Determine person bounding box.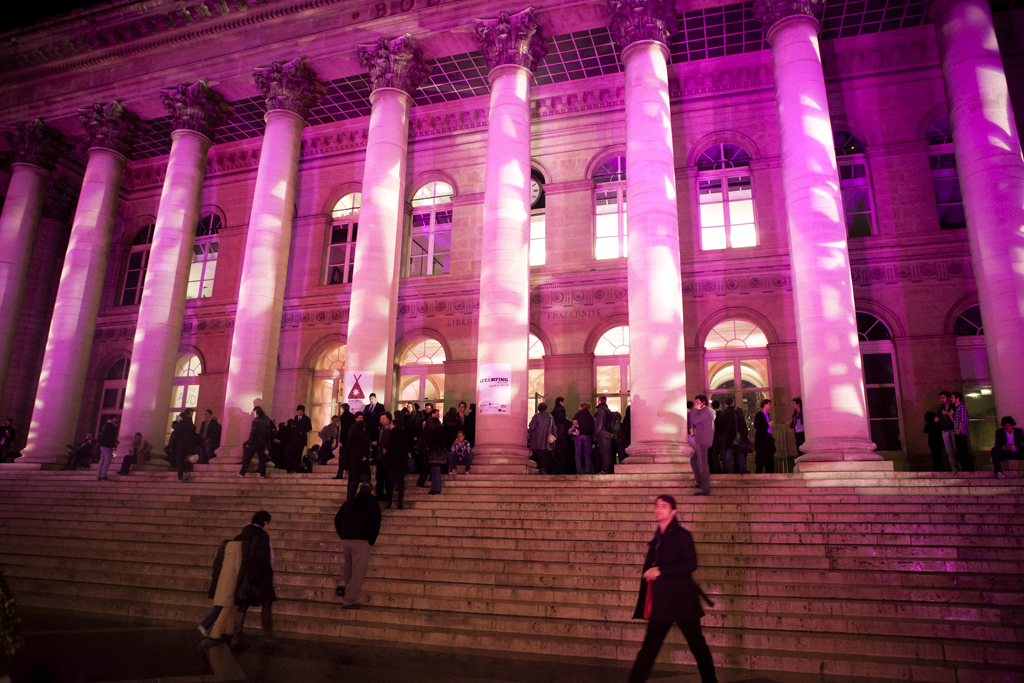
Determined: [335, 414, 362, 479].
